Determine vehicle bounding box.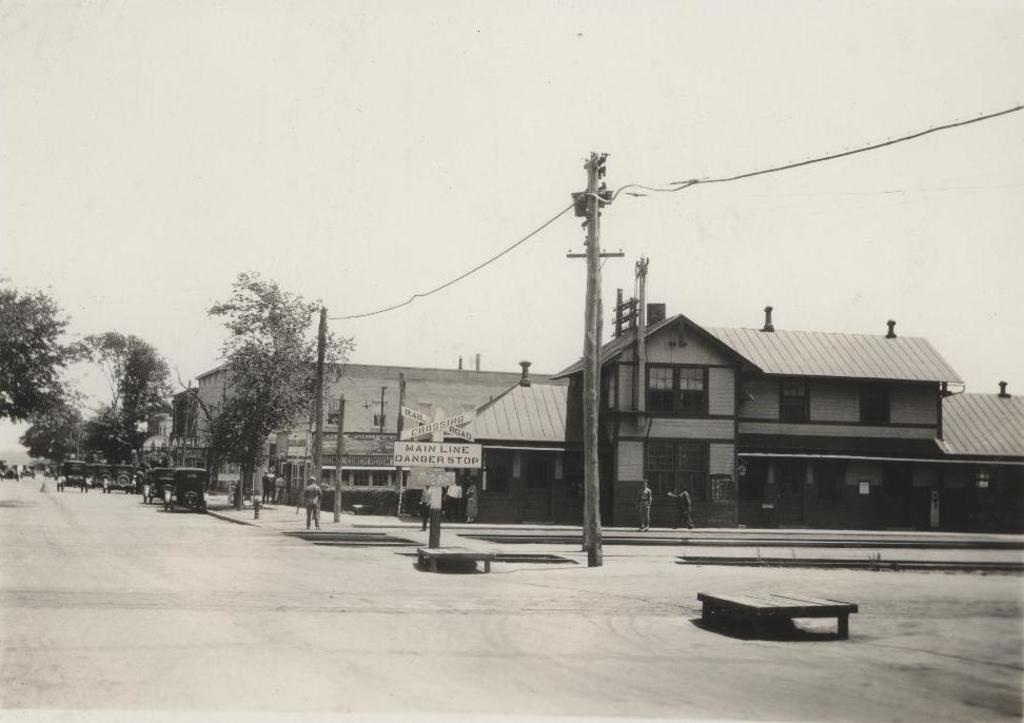
Determined: locate(20, 463, 35, 477).
